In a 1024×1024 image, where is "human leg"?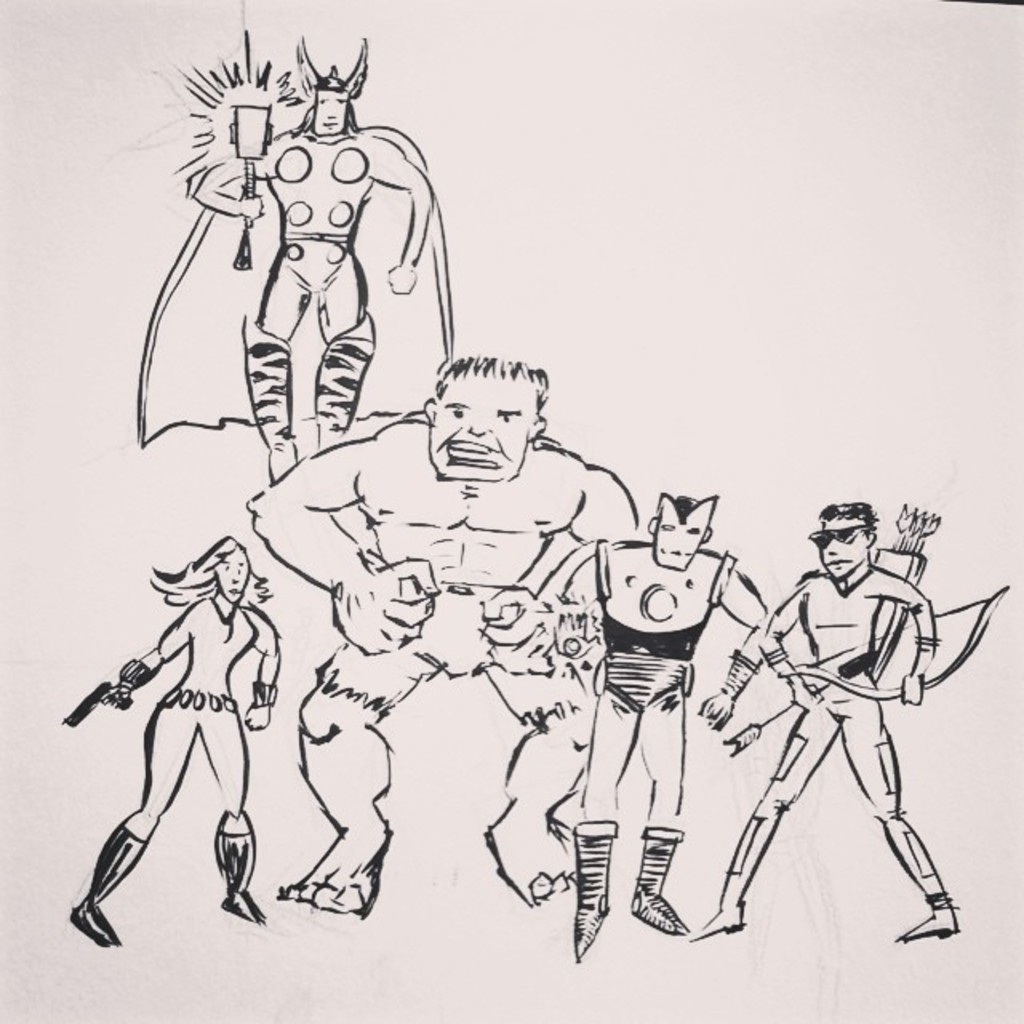
<bbox>258, 264, 306, 346</bbox>.
